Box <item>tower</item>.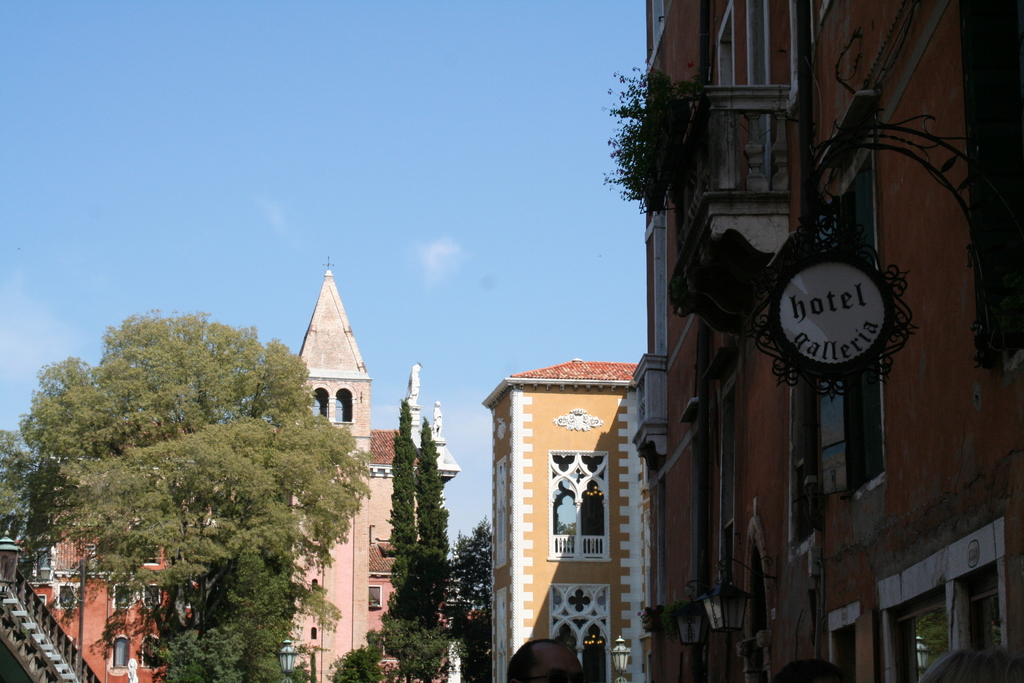
bbox(440, 344, 653, 682).
